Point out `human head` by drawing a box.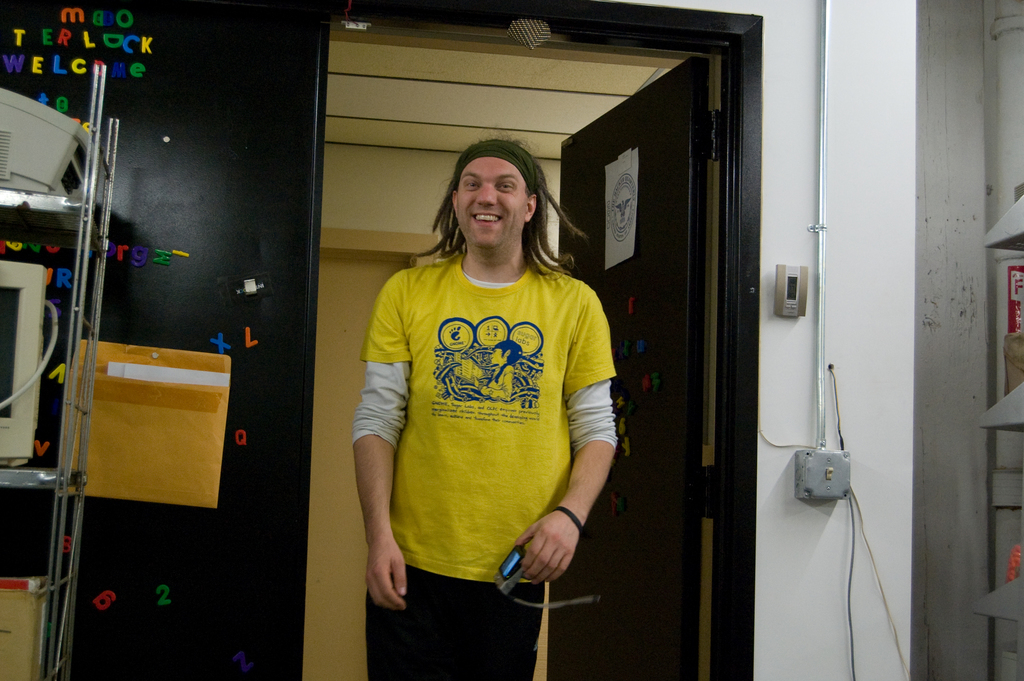
436,138,551,260.
